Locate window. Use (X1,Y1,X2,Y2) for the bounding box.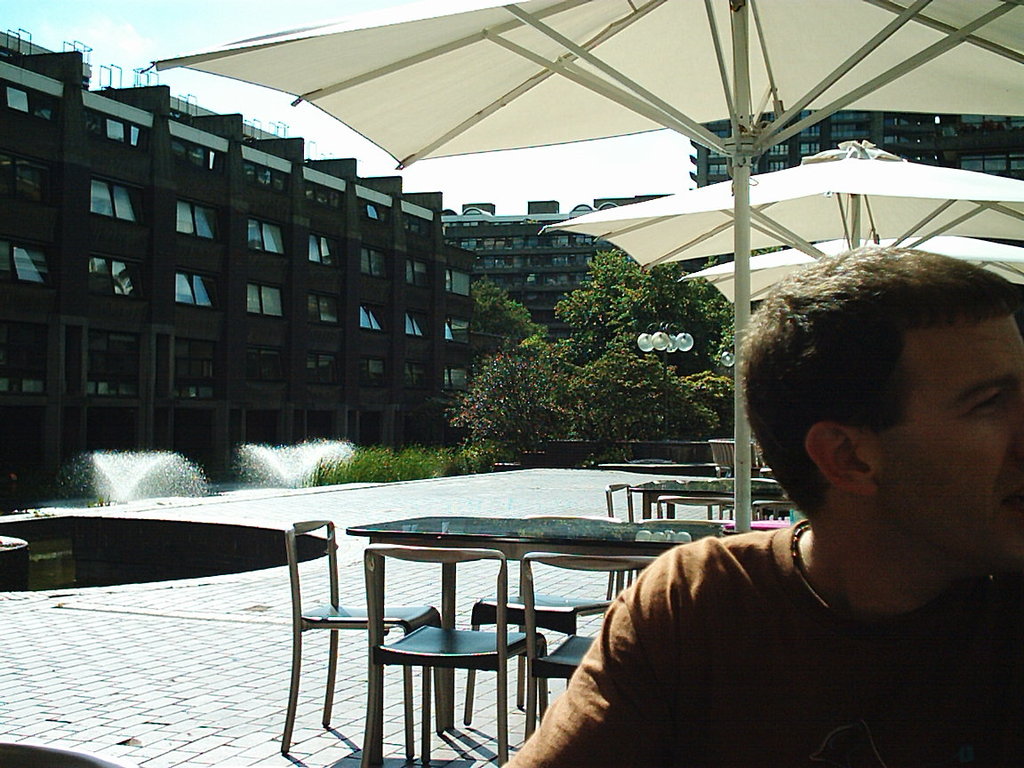
(241,162,289,196).
